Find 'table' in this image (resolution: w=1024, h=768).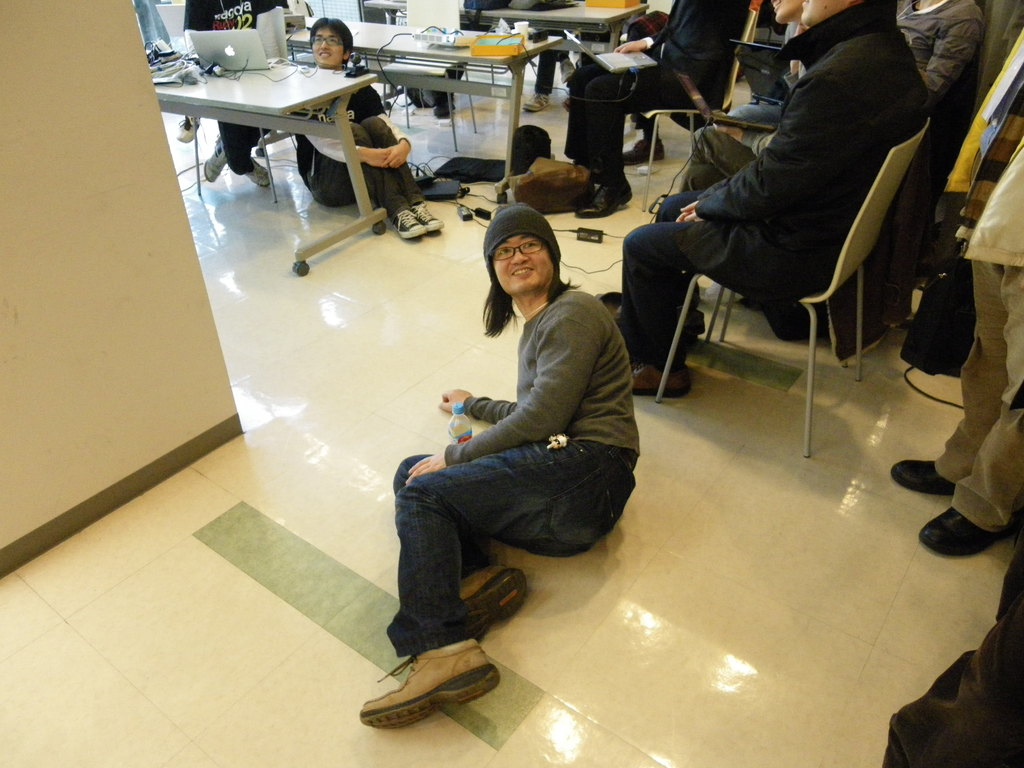
472 0 657 108.
